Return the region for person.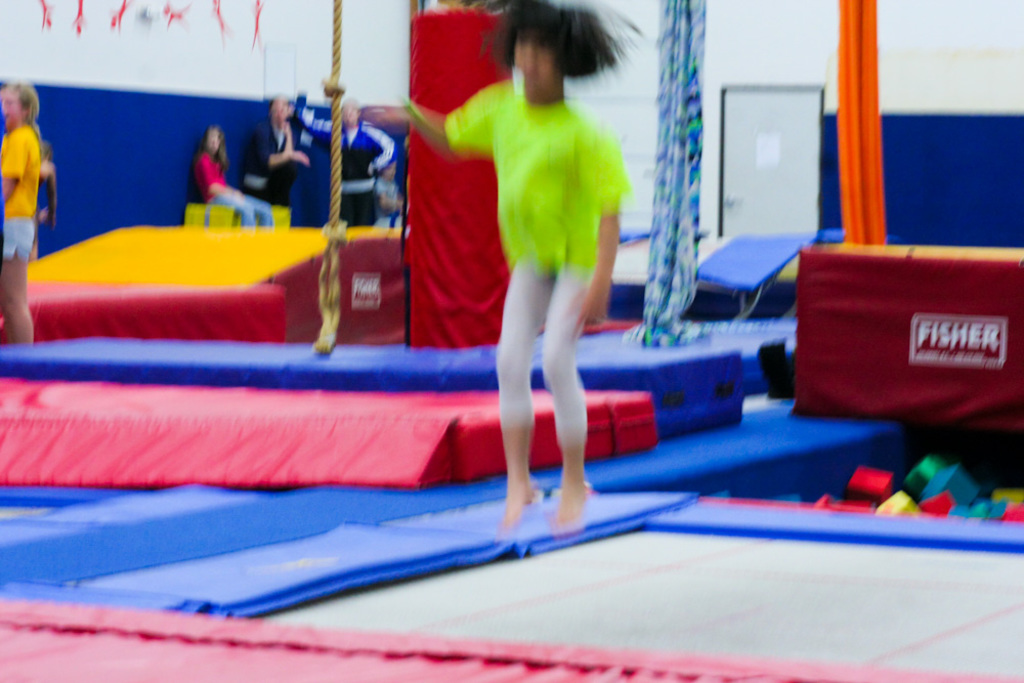
{"left": 0, "top": 72, "right": 56, "bottom": 351}.
